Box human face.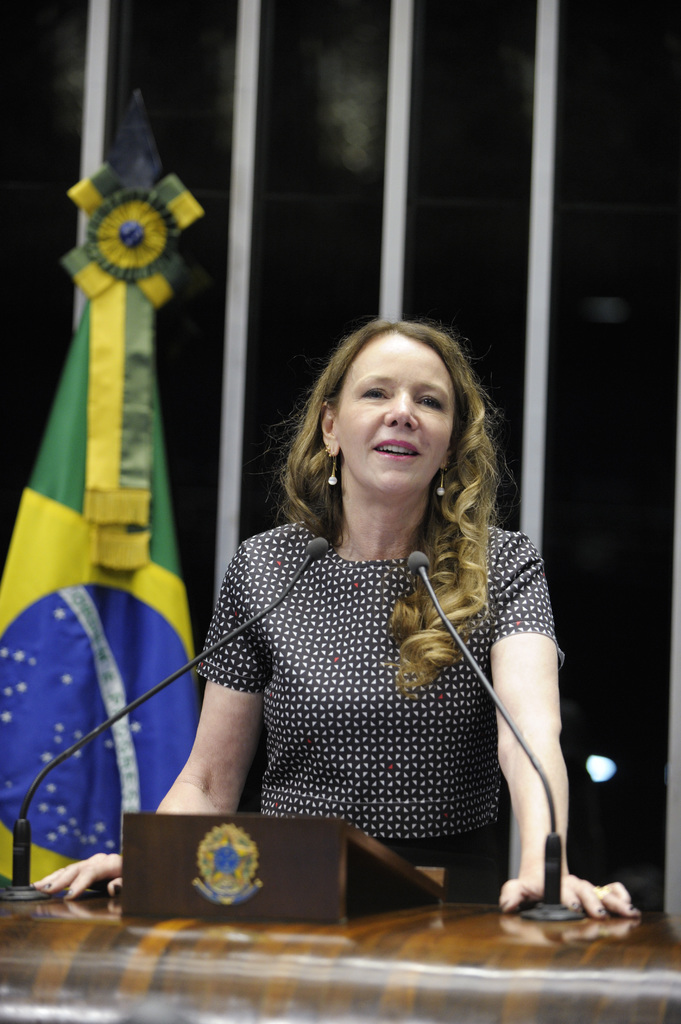
338/335/455/489.
